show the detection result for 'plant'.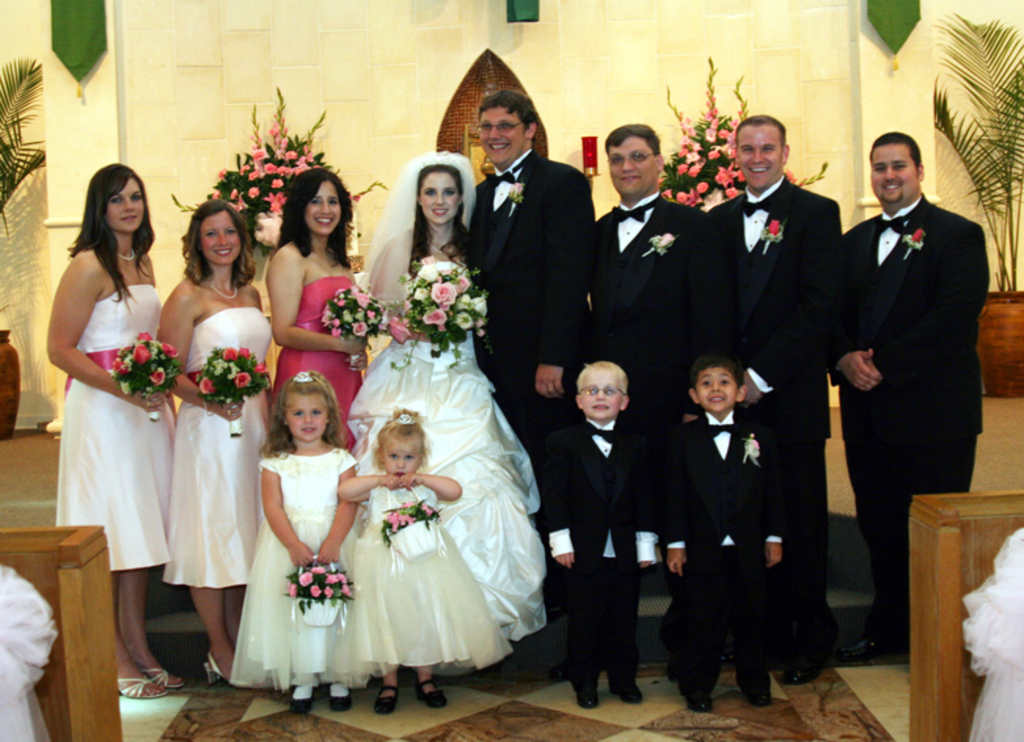
660,56,831,215.
